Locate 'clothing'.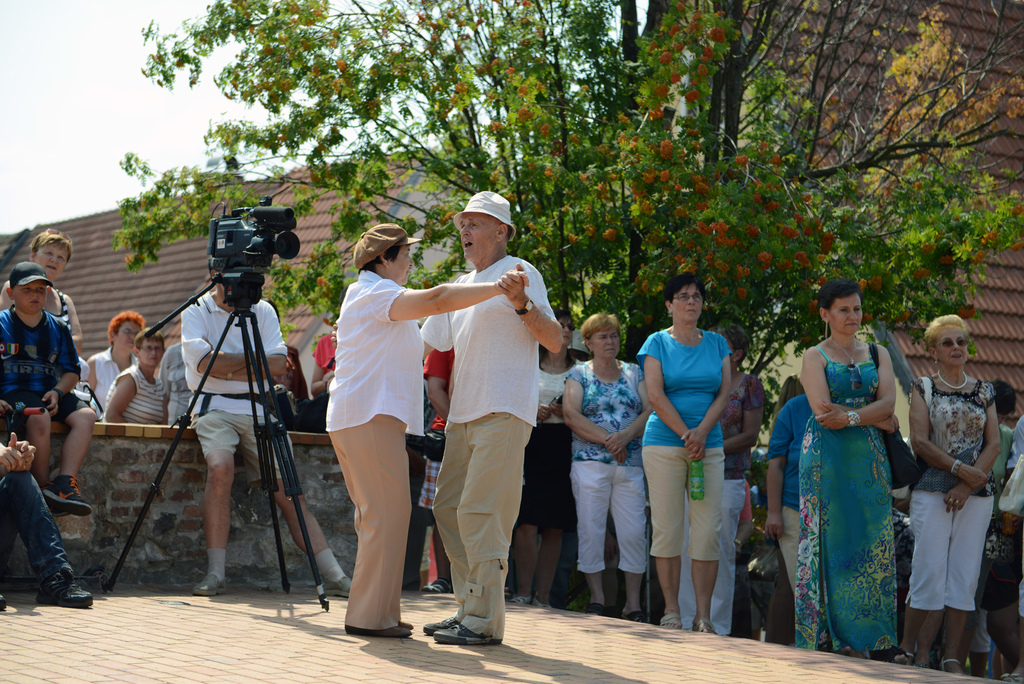
Bounding box: box=[792, 338, 904, 658].
